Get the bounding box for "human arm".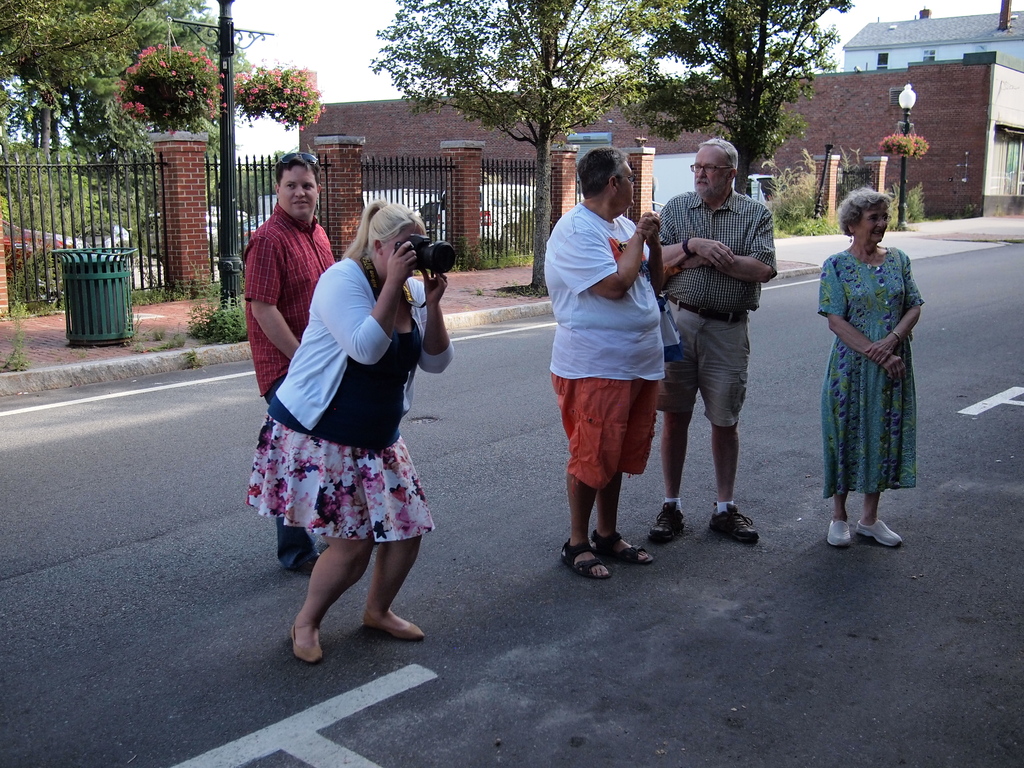
<region>865, 260, 922, 367</region>.
